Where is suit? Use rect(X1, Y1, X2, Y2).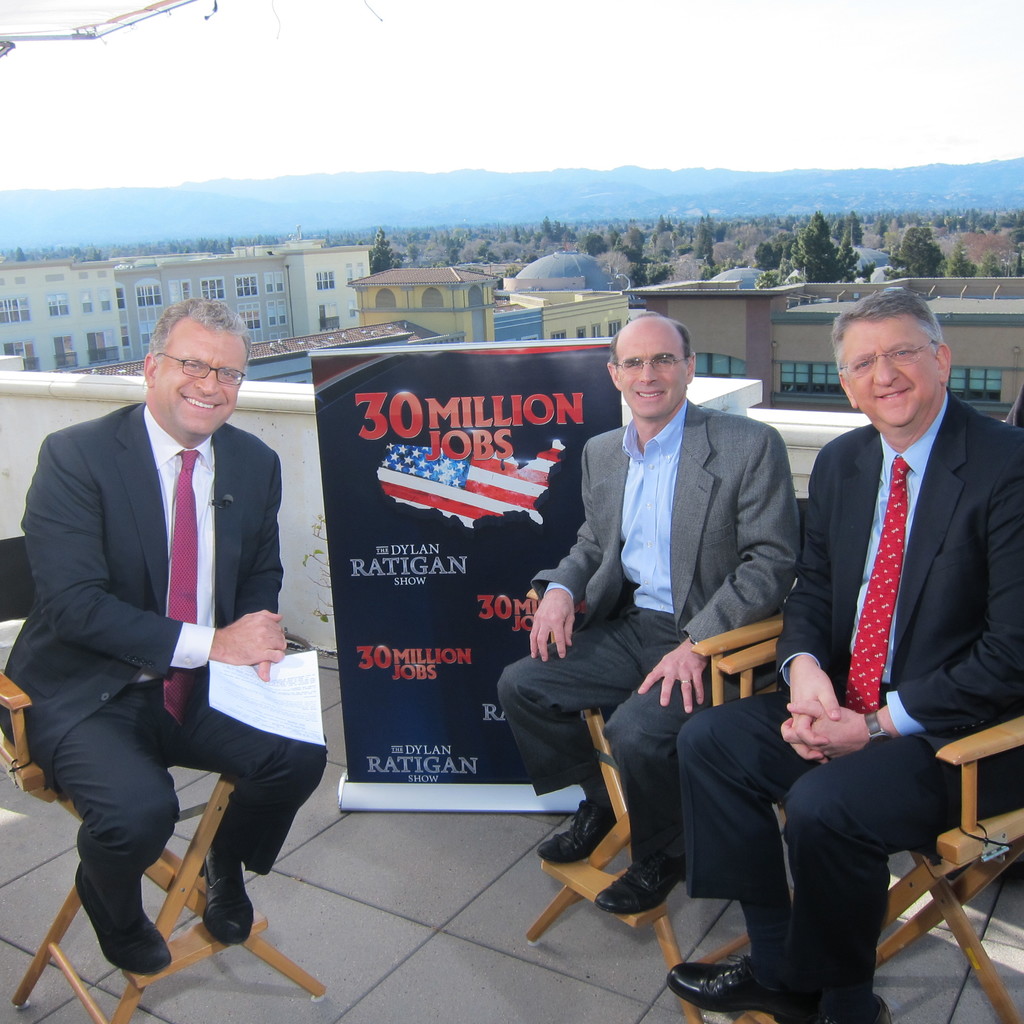
rect(497, 400, 803, 865).
